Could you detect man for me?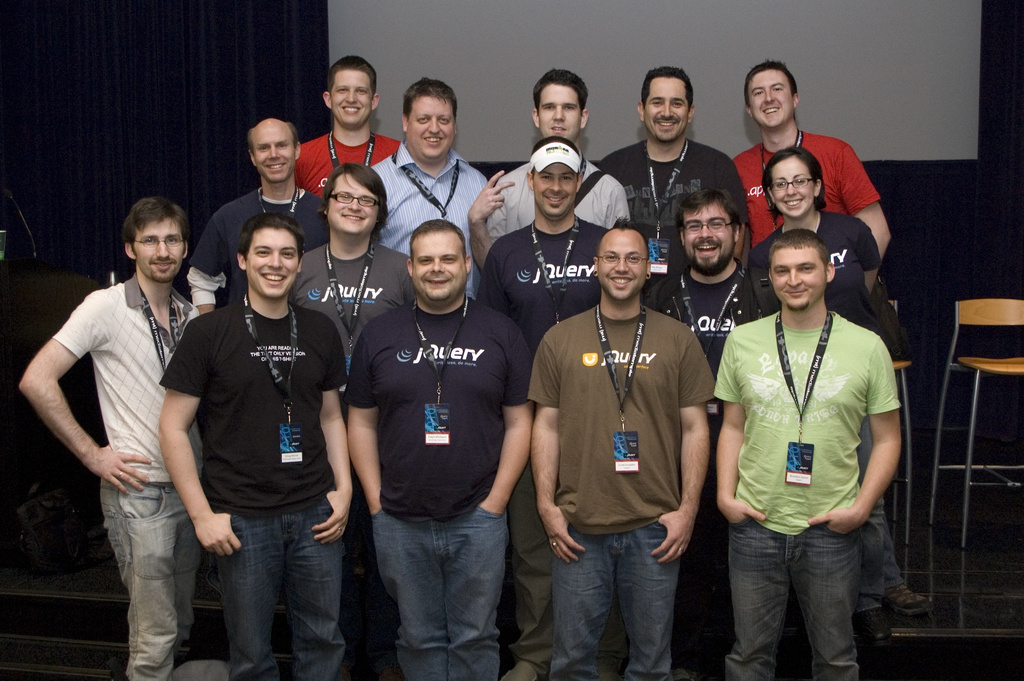
Detection result: x1=467 y1=63 x2=624 y2=272.
